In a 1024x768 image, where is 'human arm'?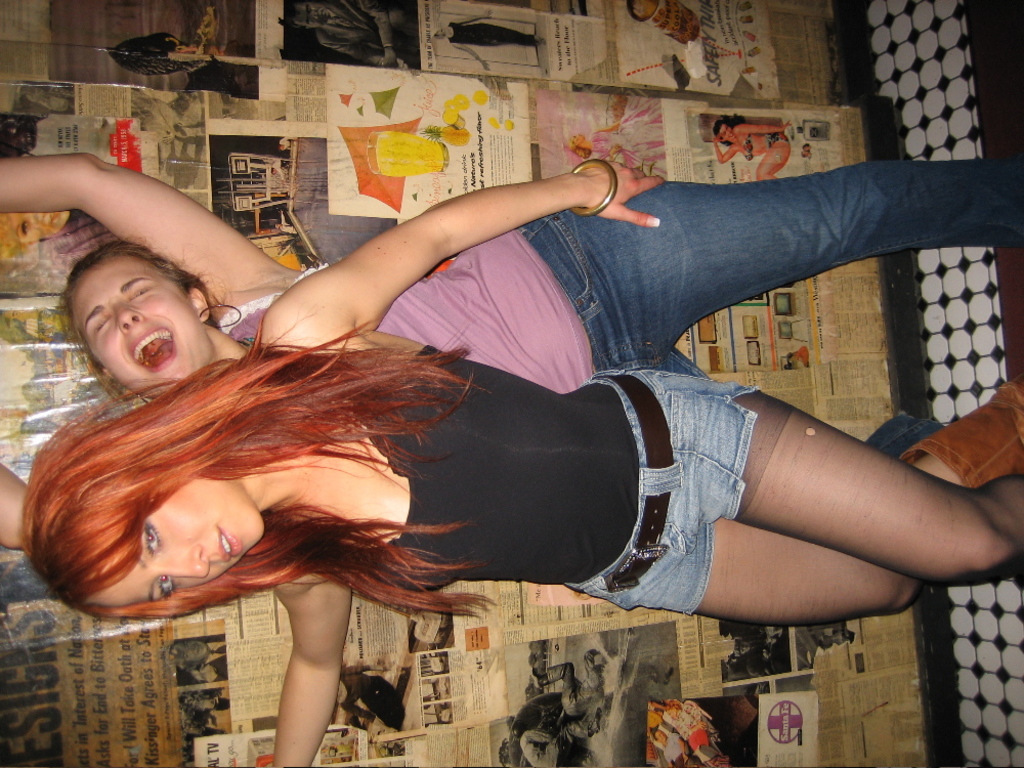
x1=271, y1=570, x2=359, y2=767.
